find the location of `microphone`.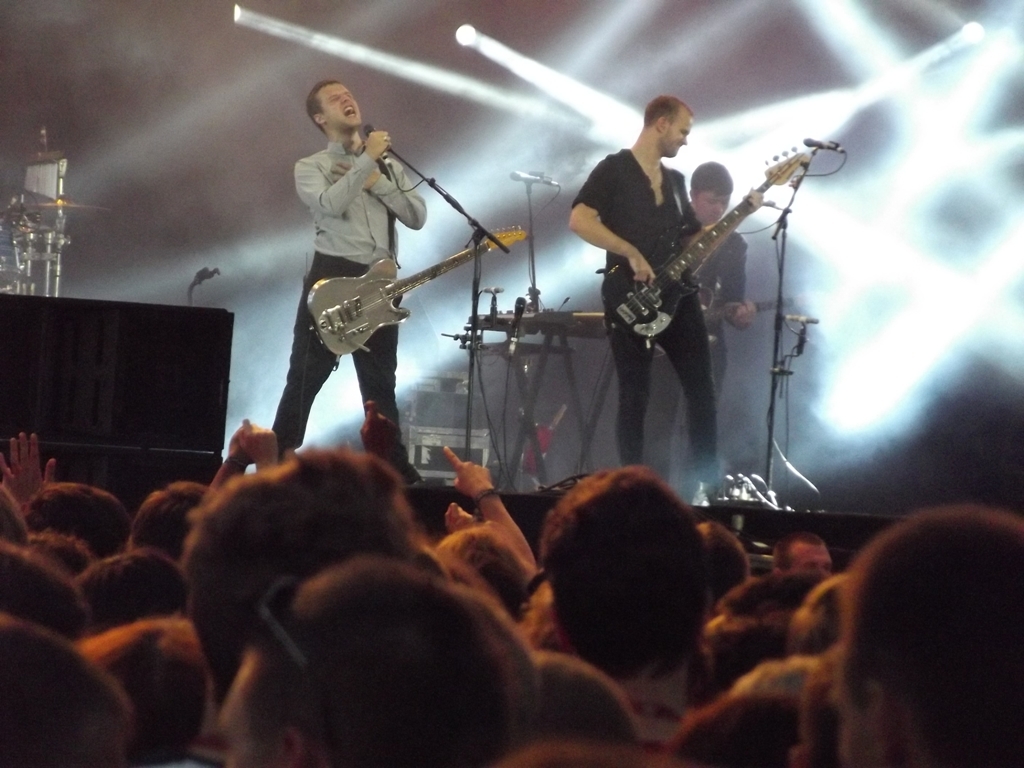
Location: 509,168,561,186.
